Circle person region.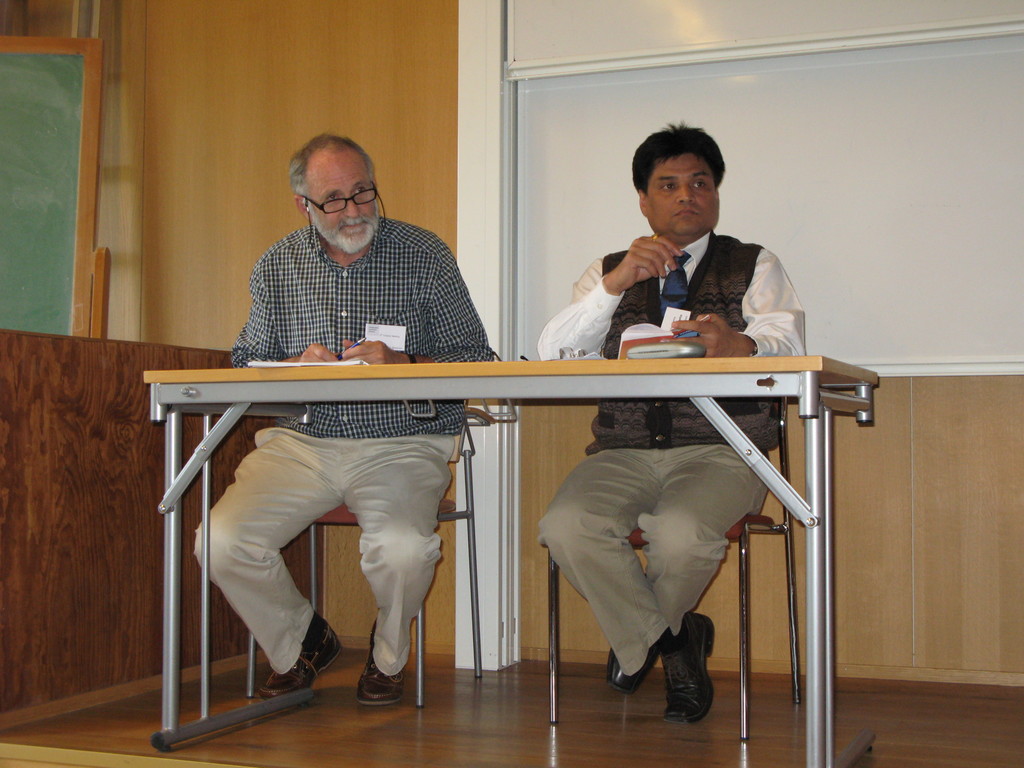
Region: left=189, top=127, right=492, bottom=710.
